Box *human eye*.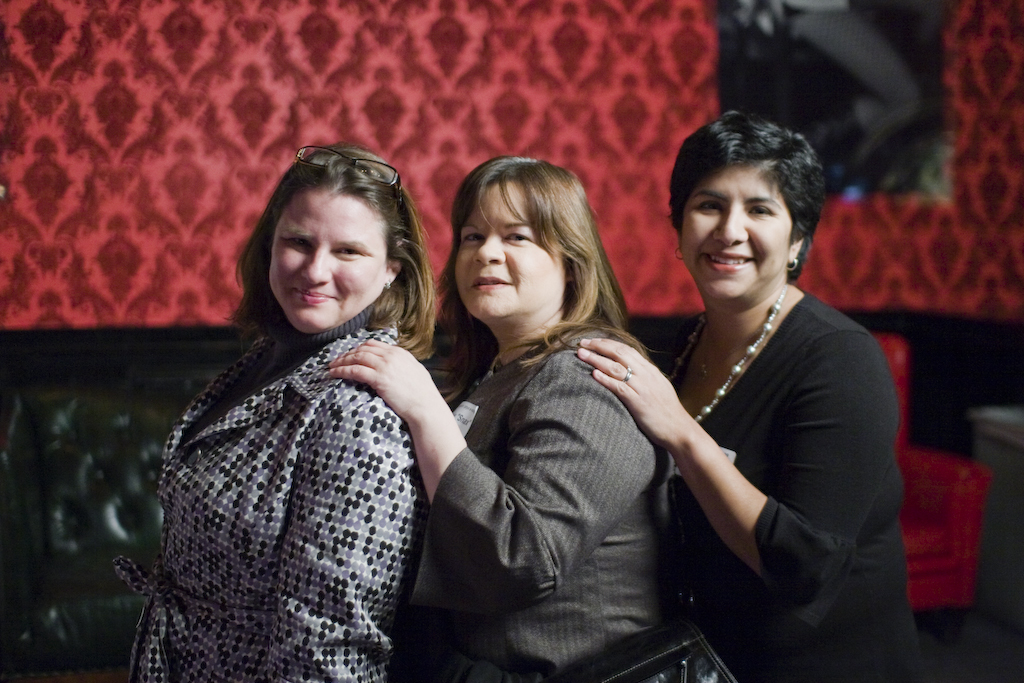
x1=281, y1=236, x2=314, y2=251.
